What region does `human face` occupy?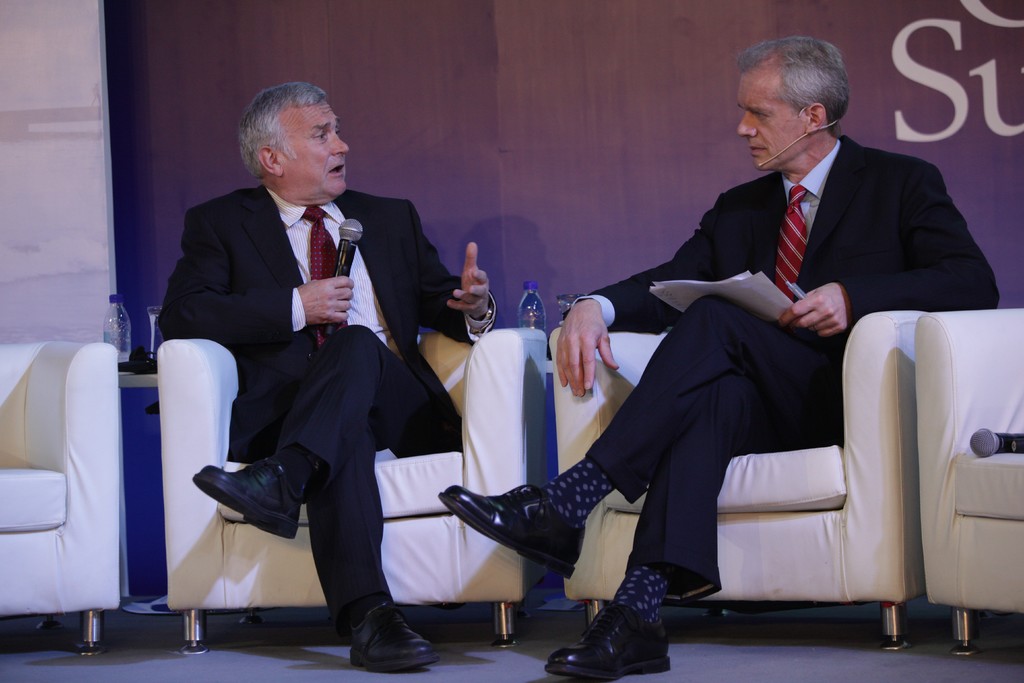
Rect(737, 69, 799, 169).
